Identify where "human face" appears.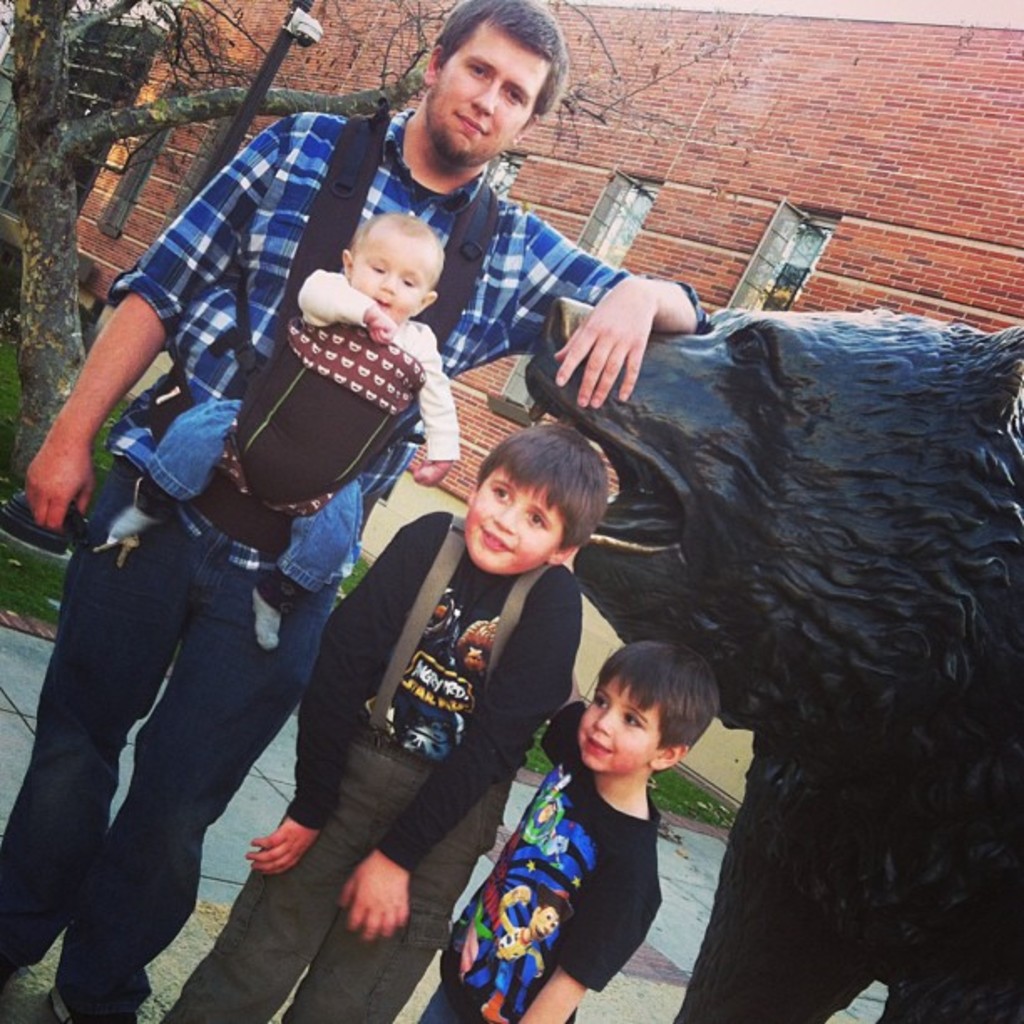
Appears at rect(355, 236, 425, 326).
